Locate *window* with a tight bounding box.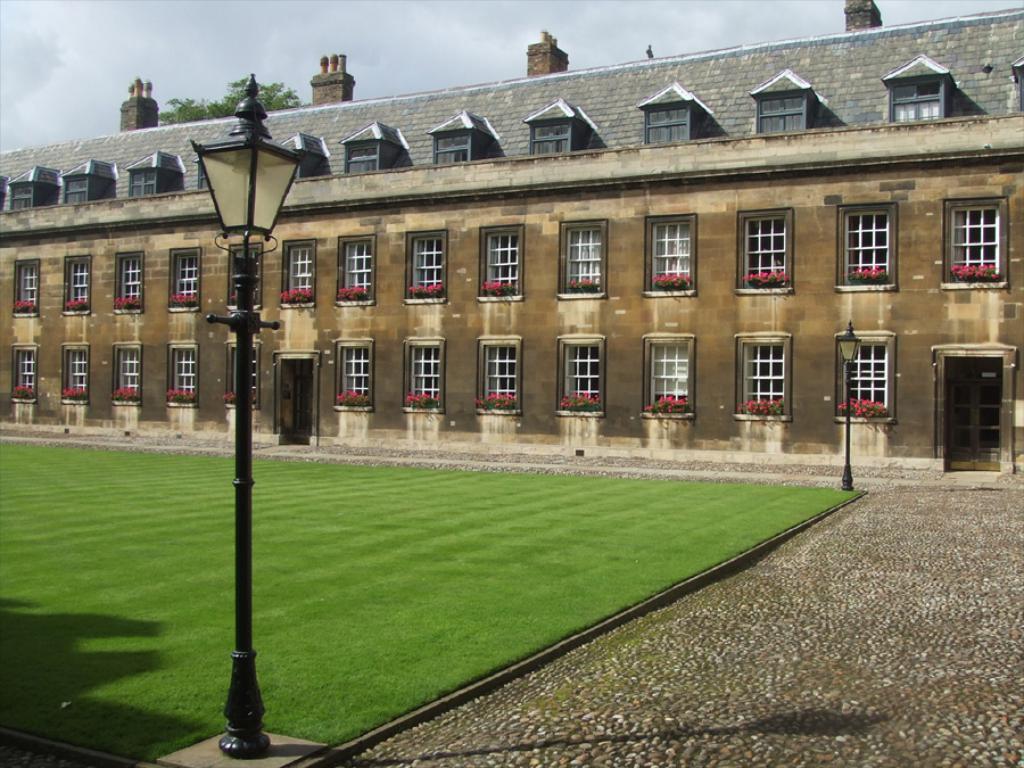
l=732, t=339, r=788, b=424.
